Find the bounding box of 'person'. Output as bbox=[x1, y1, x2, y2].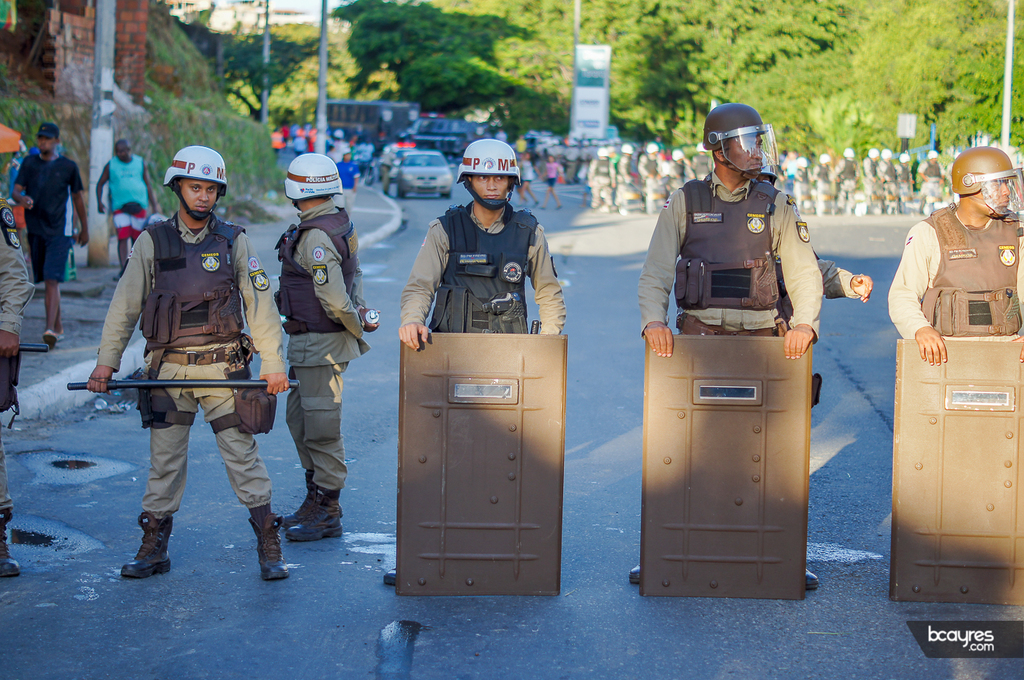
bbox=[384, 137, 568, 593].
